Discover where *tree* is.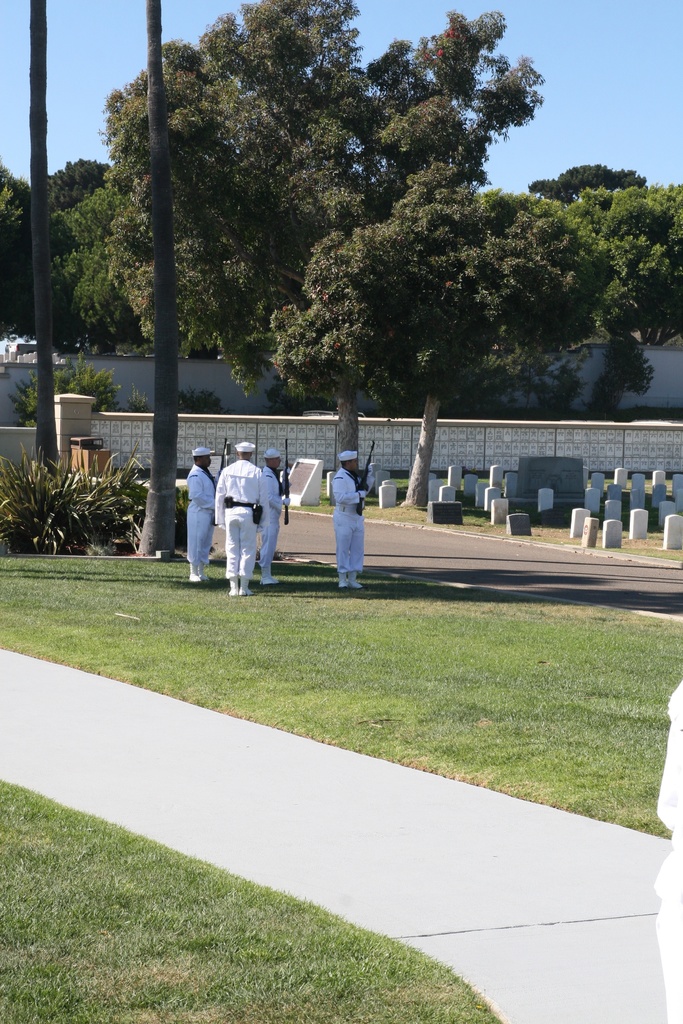
Discovered at (left=272, top=189, right=621, bottom=511).
